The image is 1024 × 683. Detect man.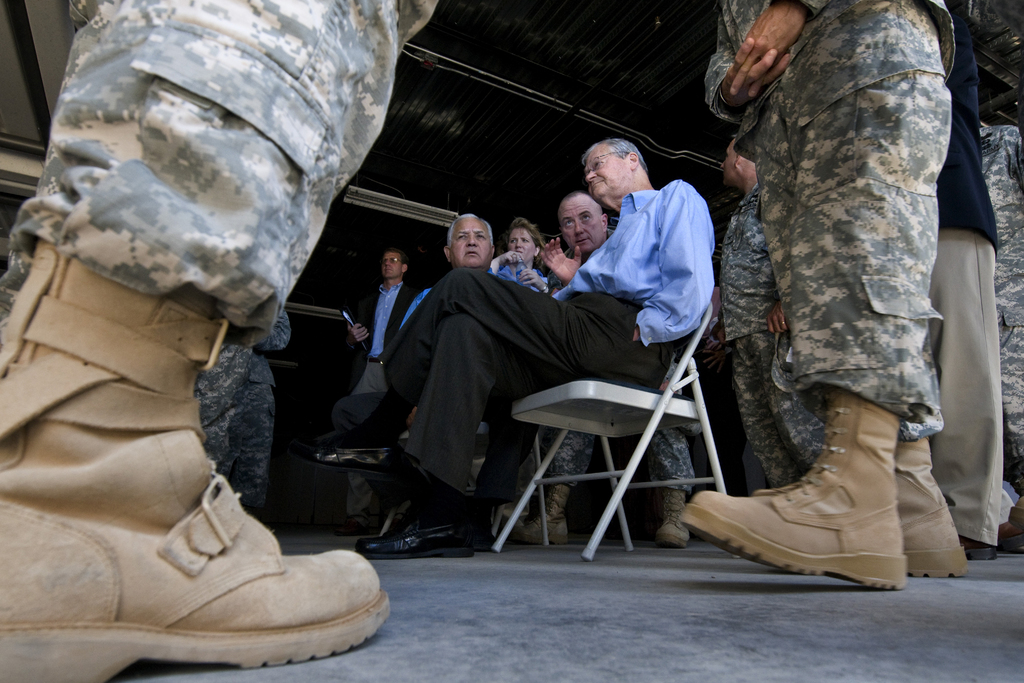
Detection: 678,0,974,592.
